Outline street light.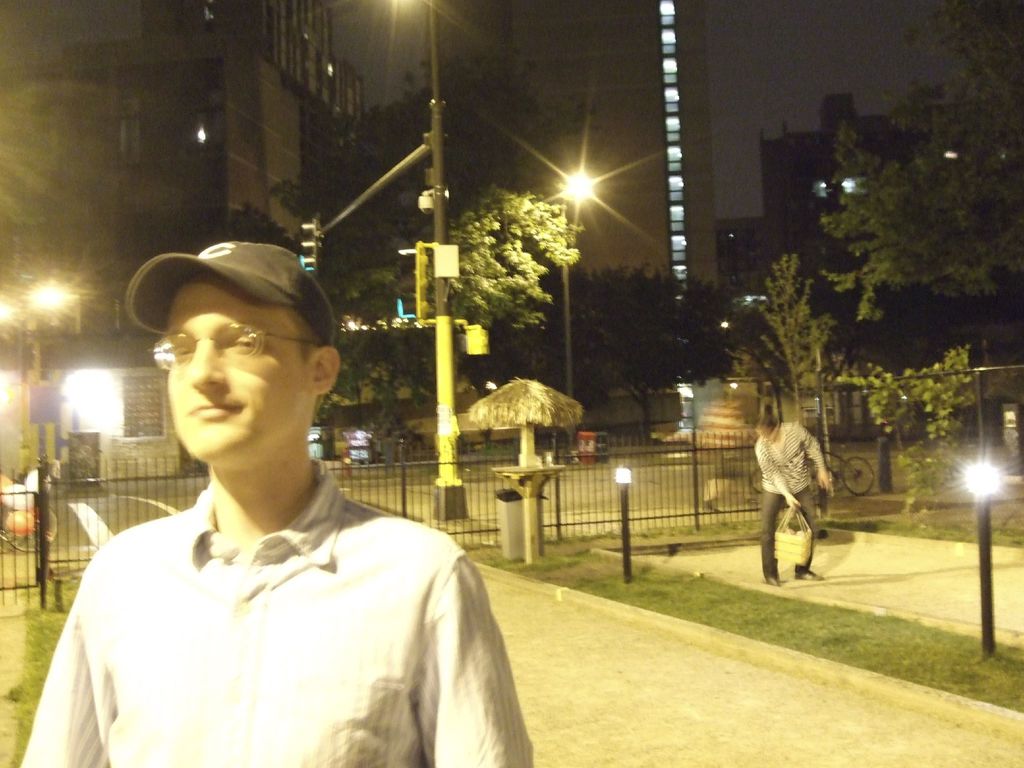
Outline: <box>0,275,89,487</box>.
